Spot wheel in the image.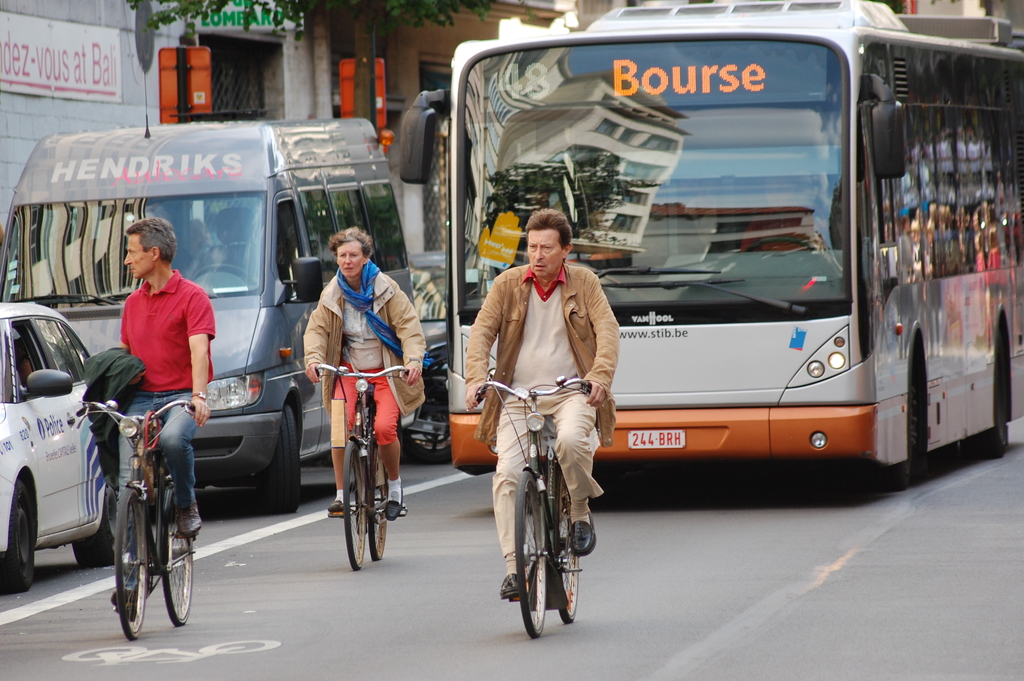
wheel found at left=368, top=443, right=388, bottom=560.
